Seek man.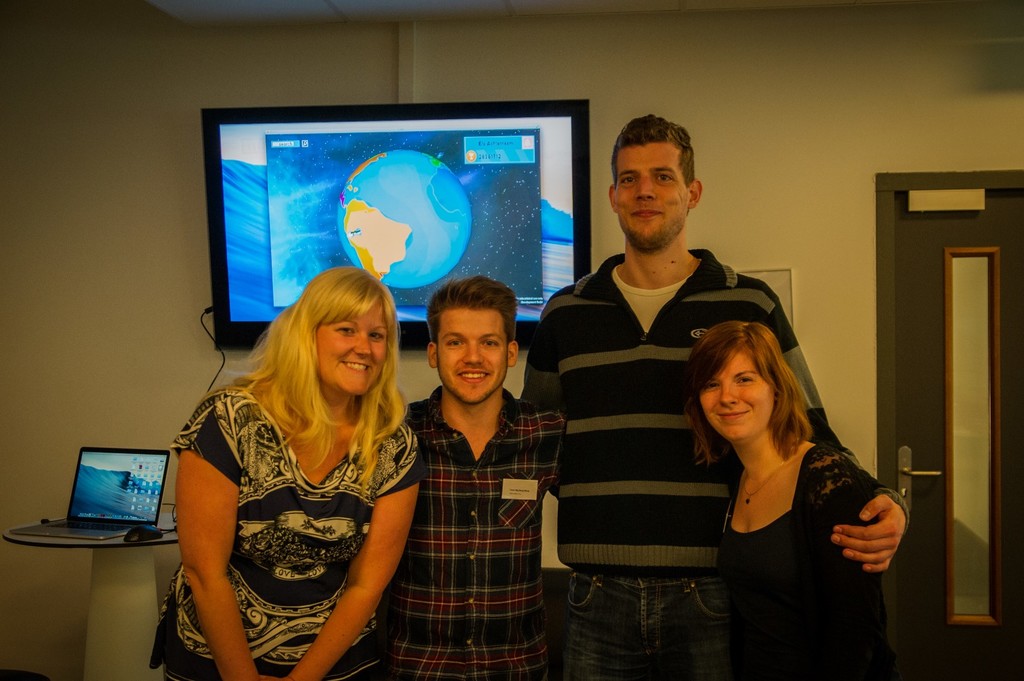
x1=515, y1=113, x2=911, y2=680.
